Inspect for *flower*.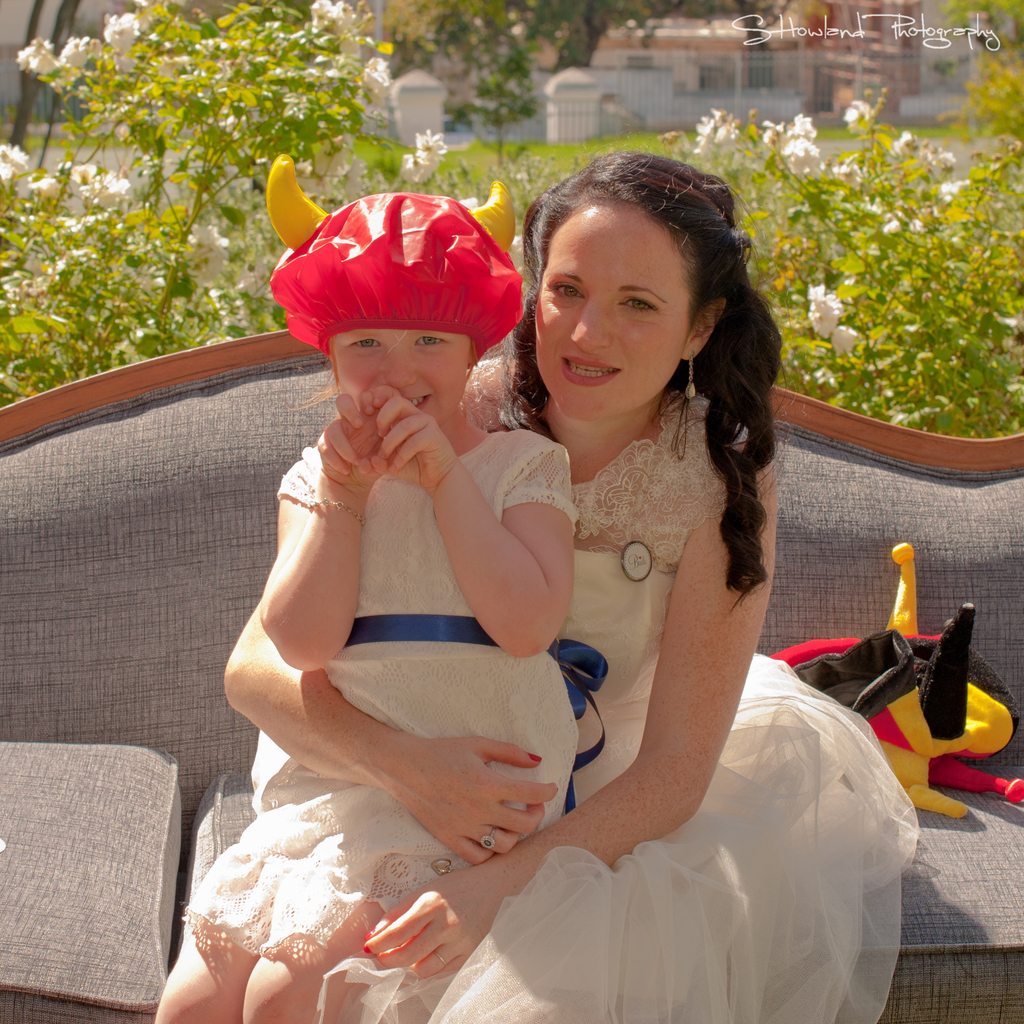
Inspection: pyautogui.locateOnScreen(101, 8, 148, 49).
